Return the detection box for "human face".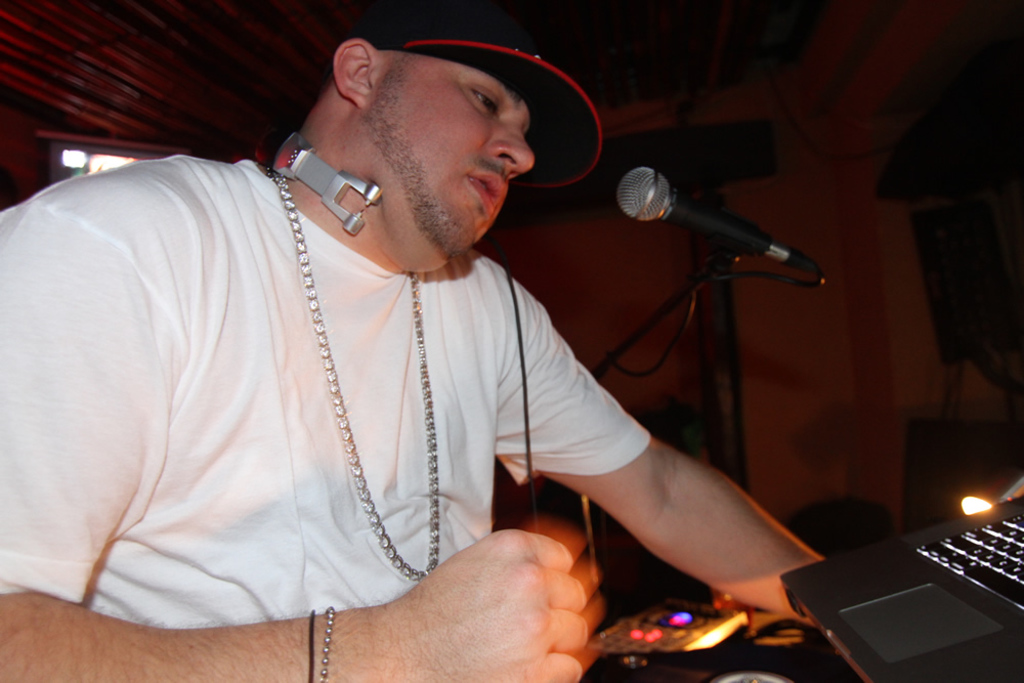
[left=356, top=49, right=531, bottom=262].
